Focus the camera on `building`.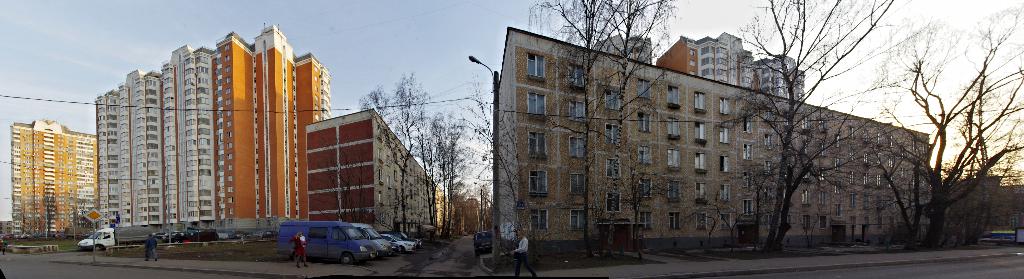
Focus region: 6:117:98:239.
